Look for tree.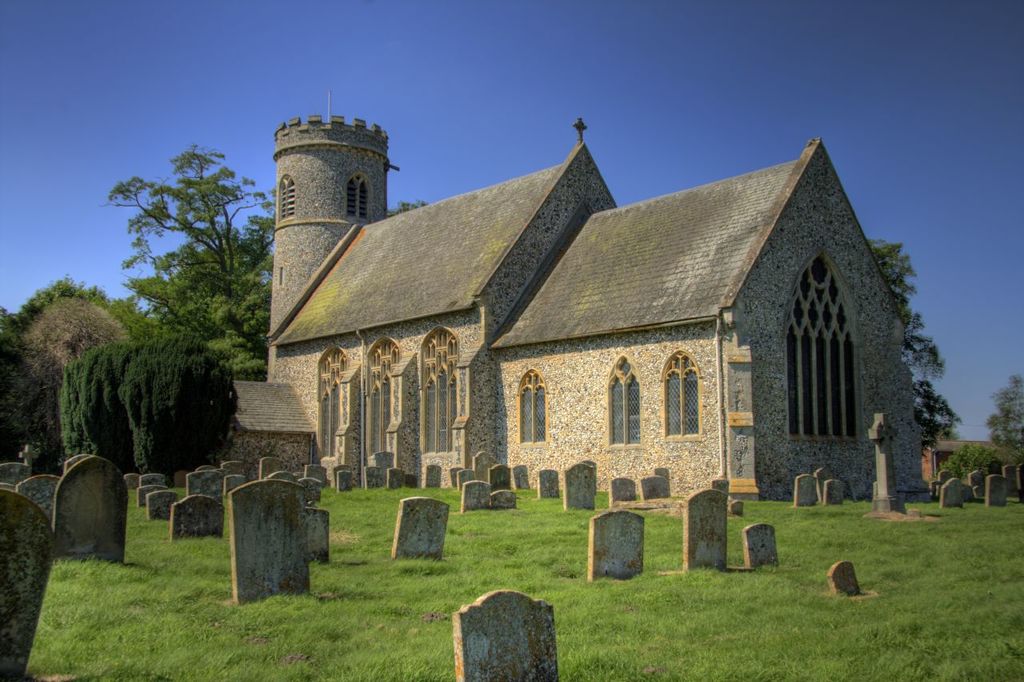
Found: {"left": 908, "top": 381, "right": 963, "bottom": 437}.
